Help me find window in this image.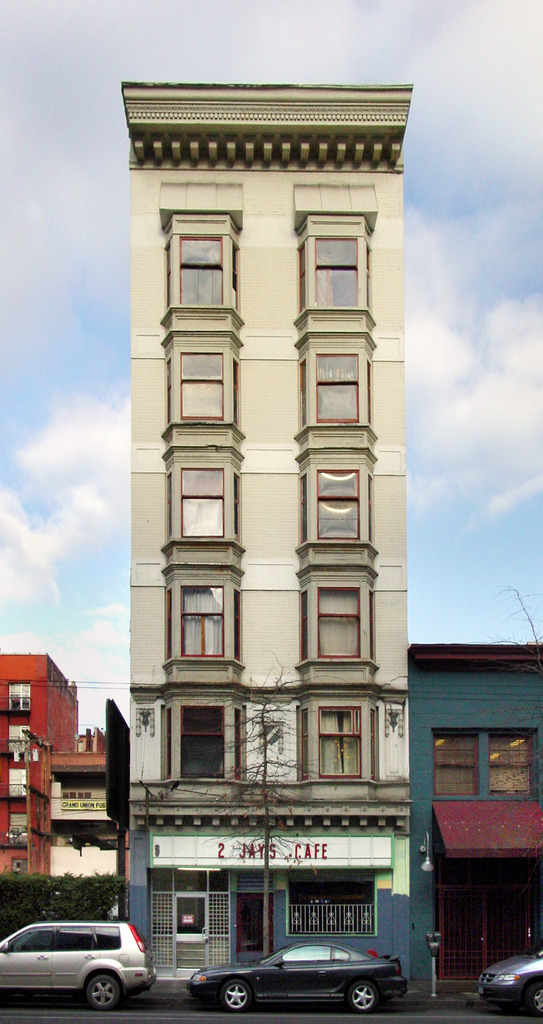
Found it: bbox=(305, 467, 356, 535).
